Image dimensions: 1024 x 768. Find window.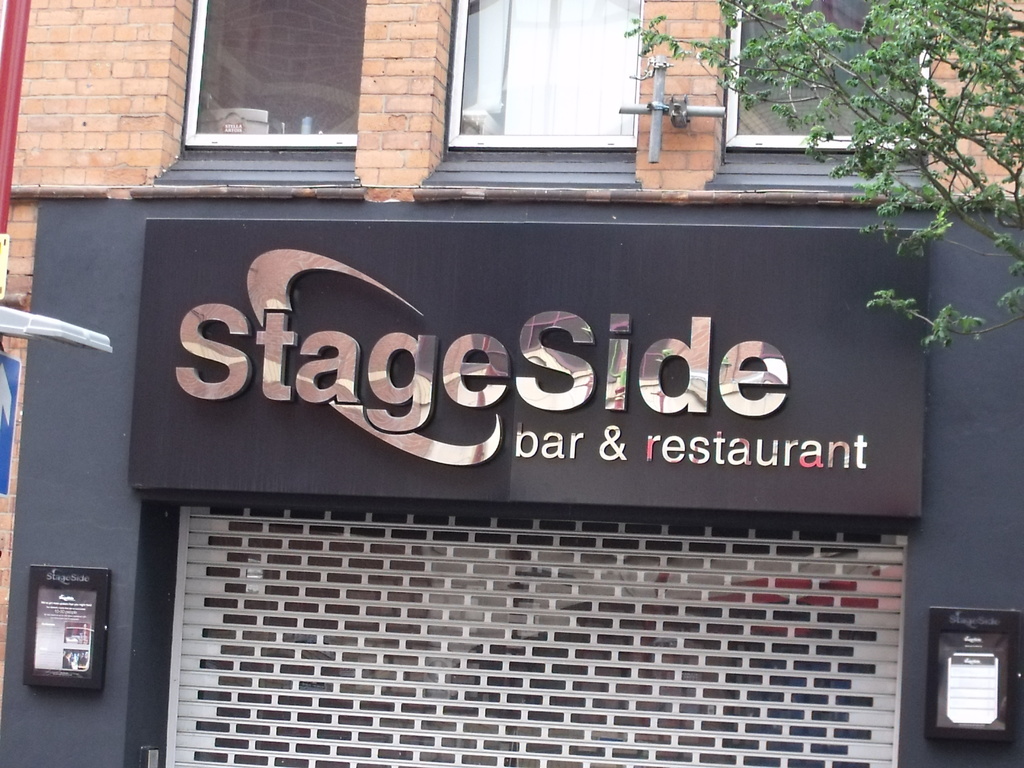
bbox=(150, 0, 366, 184).
